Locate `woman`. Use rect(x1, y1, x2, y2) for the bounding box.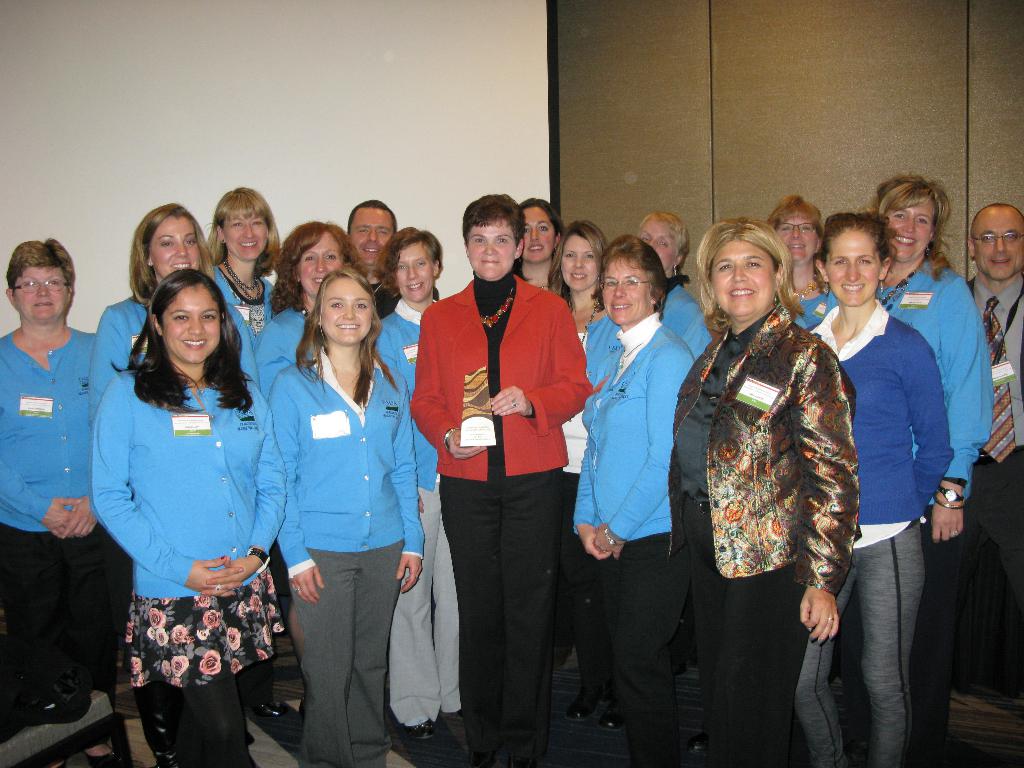
rect(271, 268, 419, 767).
